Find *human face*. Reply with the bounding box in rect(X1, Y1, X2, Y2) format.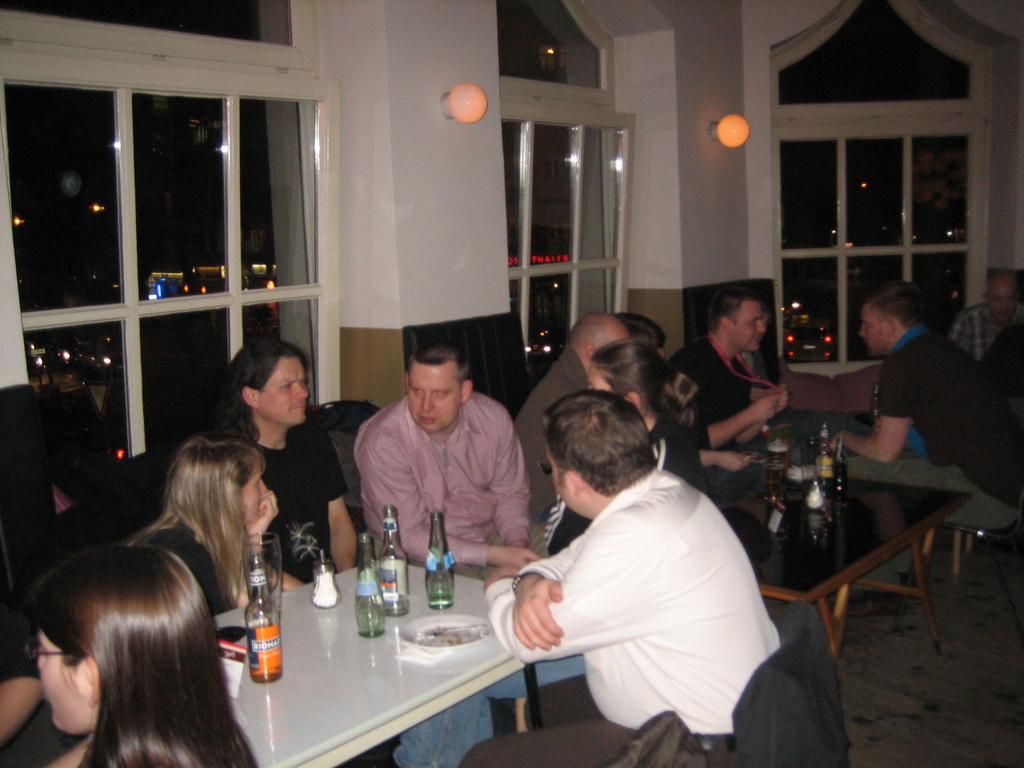
rect(858, 303, 890, 353).
